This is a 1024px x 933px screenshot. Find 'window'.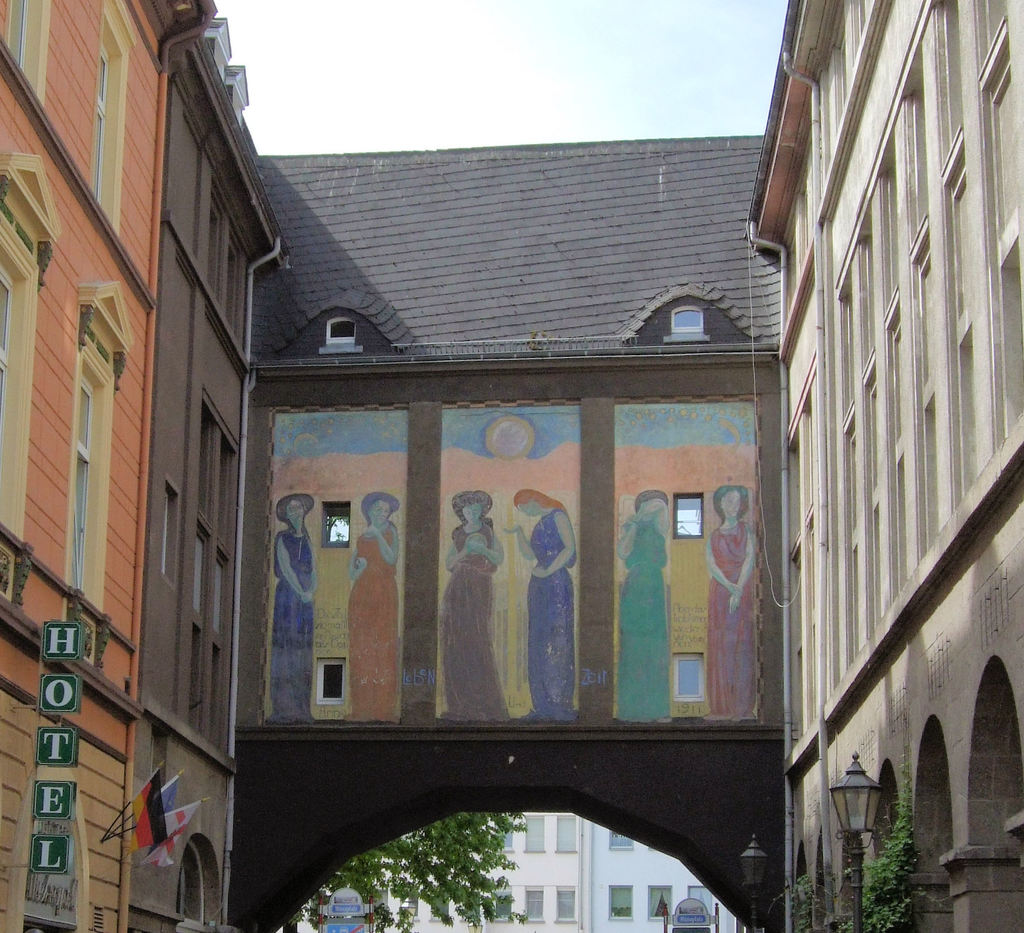
Bounding box: 610, 827, 636, 853.
